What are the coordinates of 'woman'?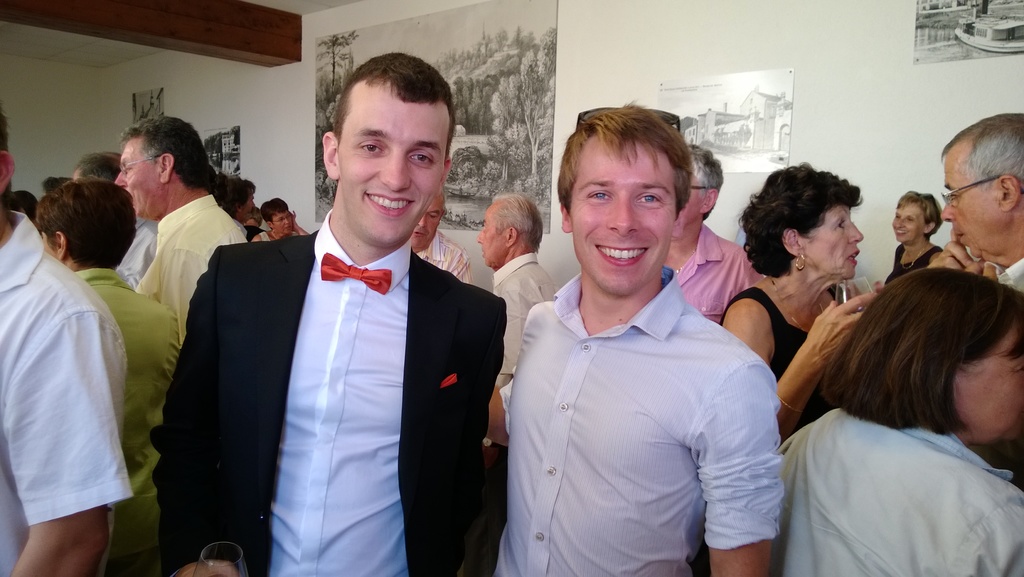
<bbox>31, 175, 190, 576</bbox>.
